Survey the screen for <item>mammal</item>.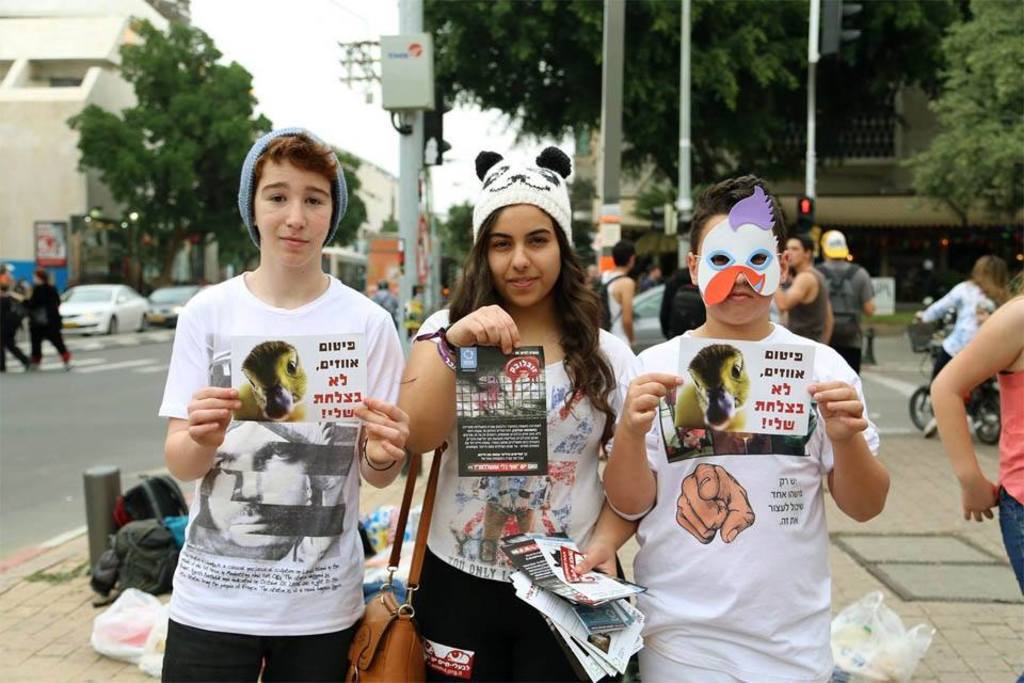
Survey found: region(930, 267, 1023, 682).
